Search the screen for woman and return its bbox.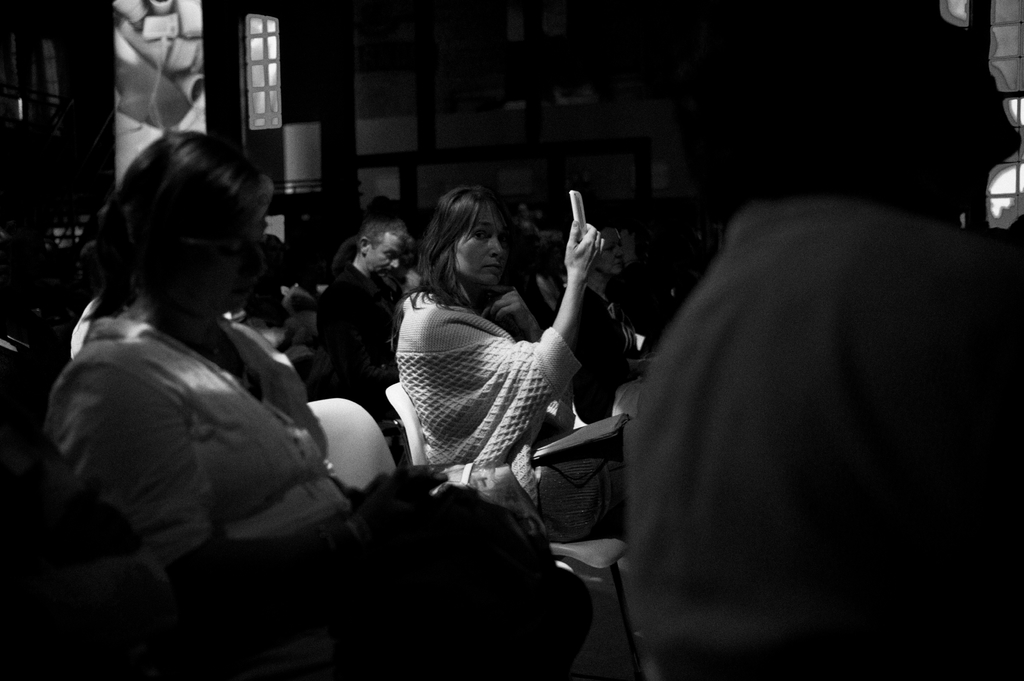
Found: region(377, 177, 605, 536).
